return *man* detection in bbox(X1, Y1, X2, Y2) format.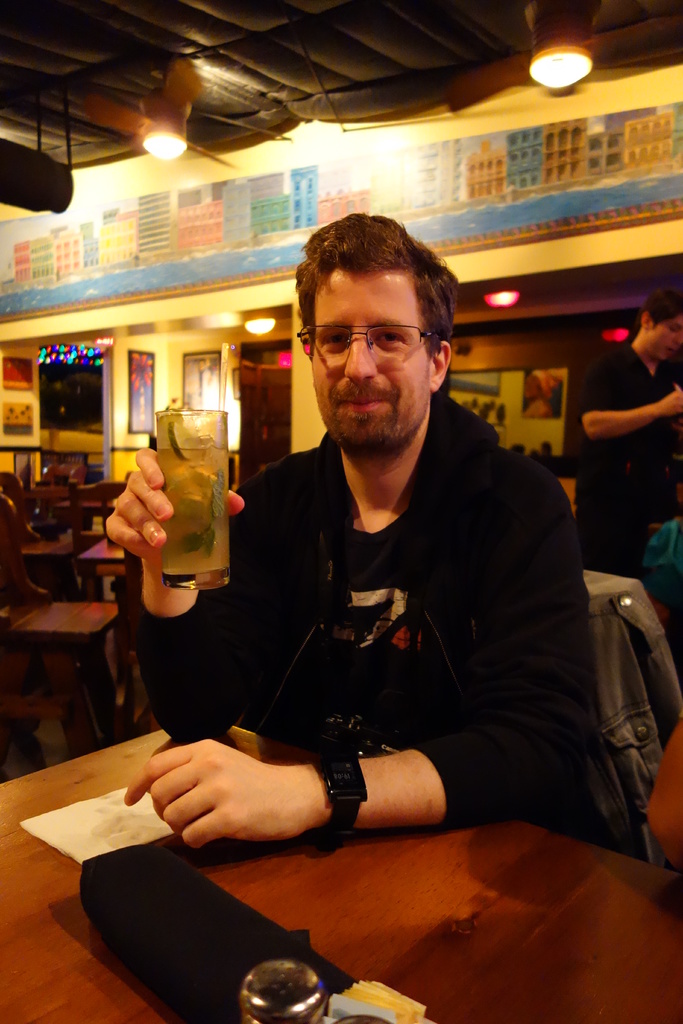
bbox(148, 214, 621, 924).
